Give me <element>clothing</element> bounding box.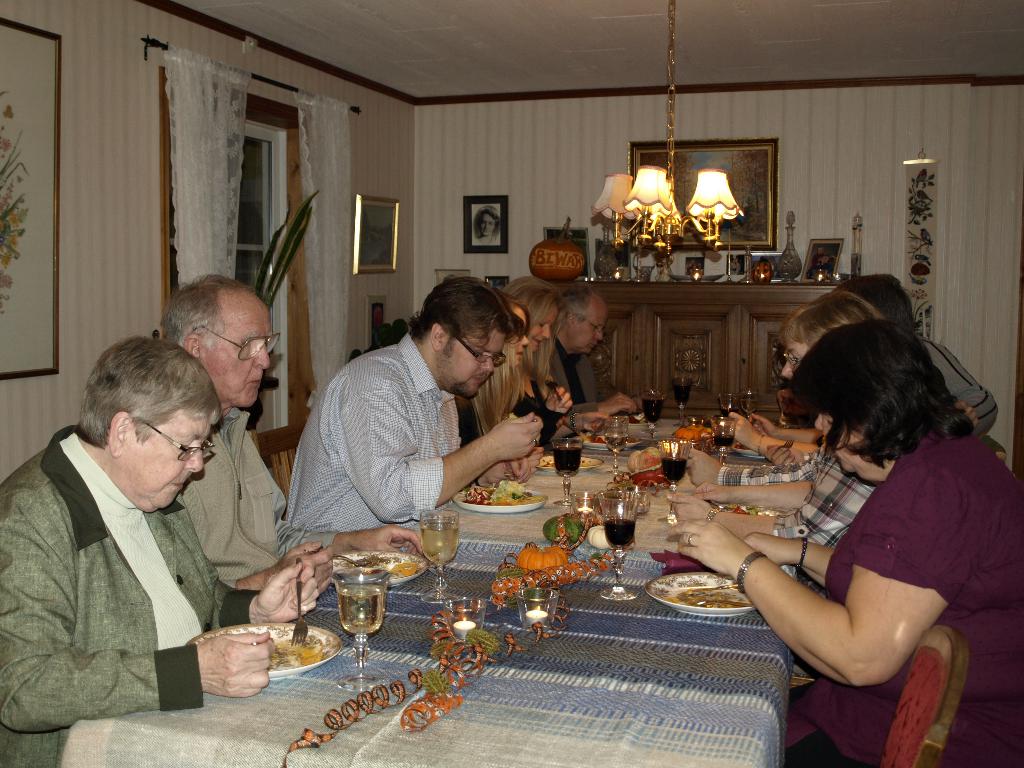
box=[541, 331, 607, 408].
